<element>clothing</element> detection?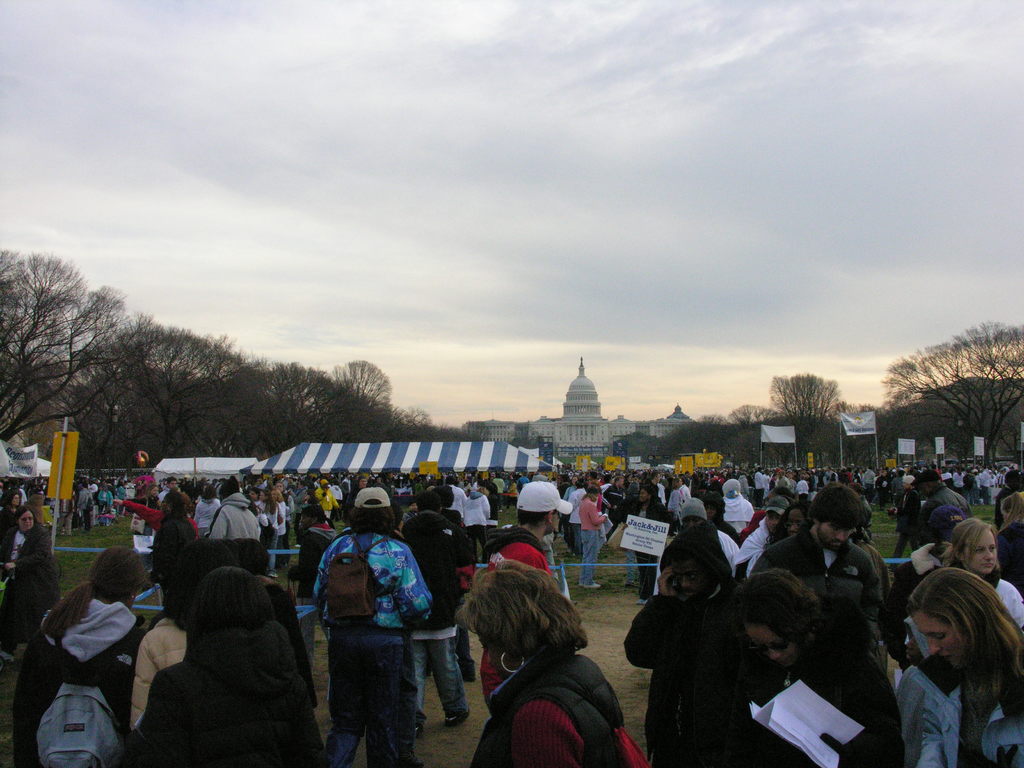
select_region(119, 499, 196, 533)
